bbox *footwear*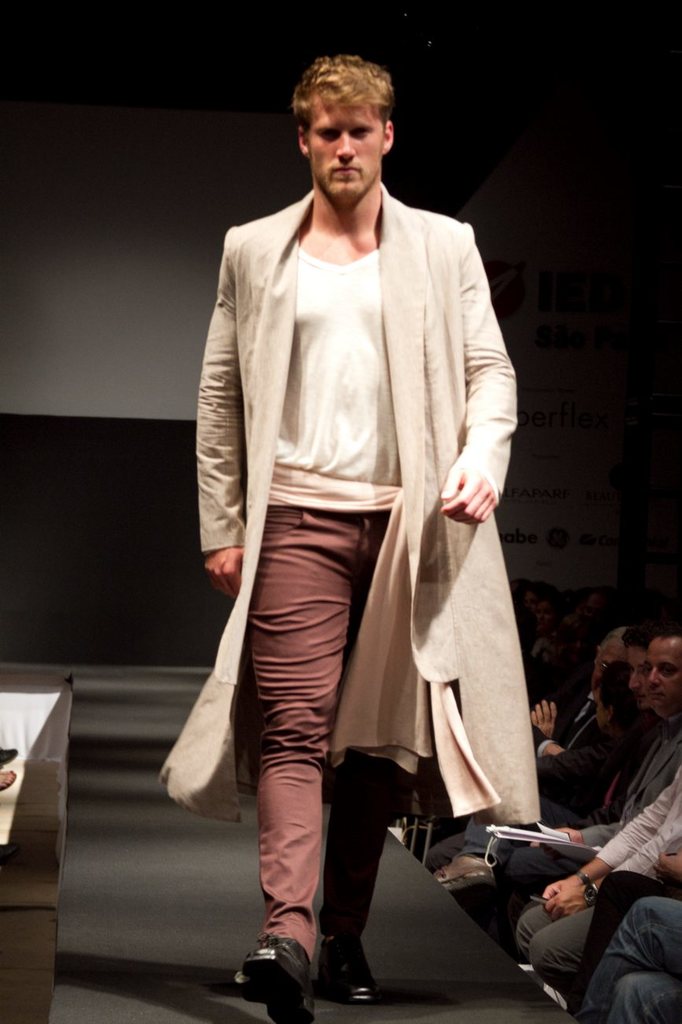
pyautogui.locateOnScreen(238, 943, 314, 1023)
